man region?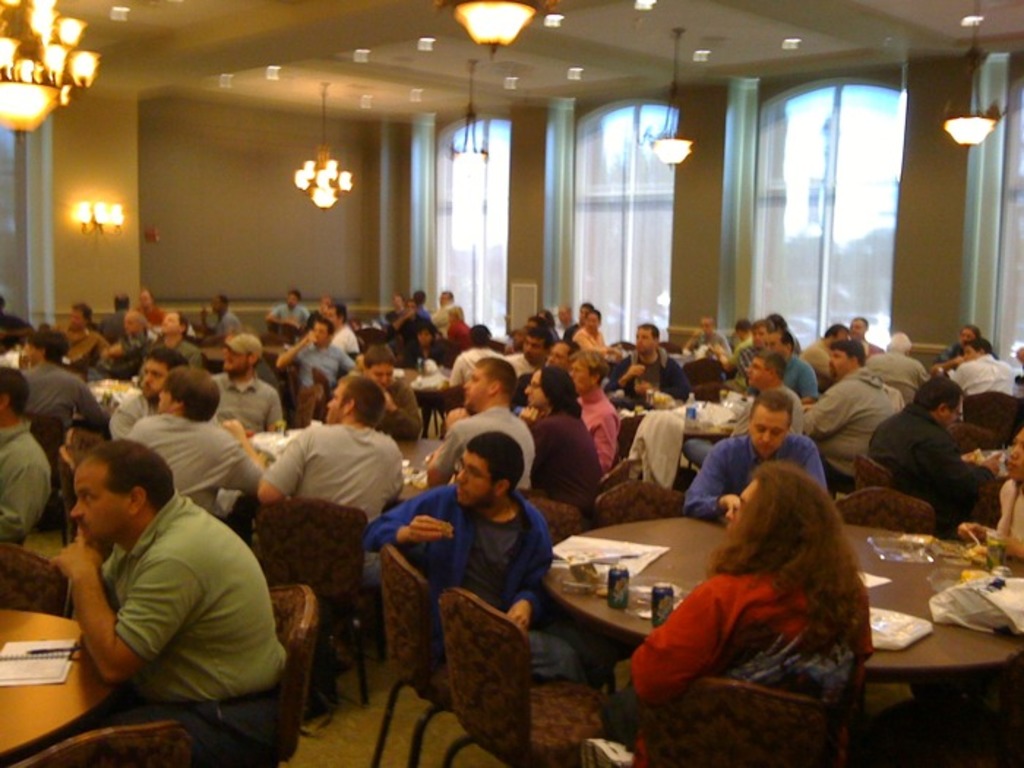
x1=208, y1=332, x2=284, y2=429
